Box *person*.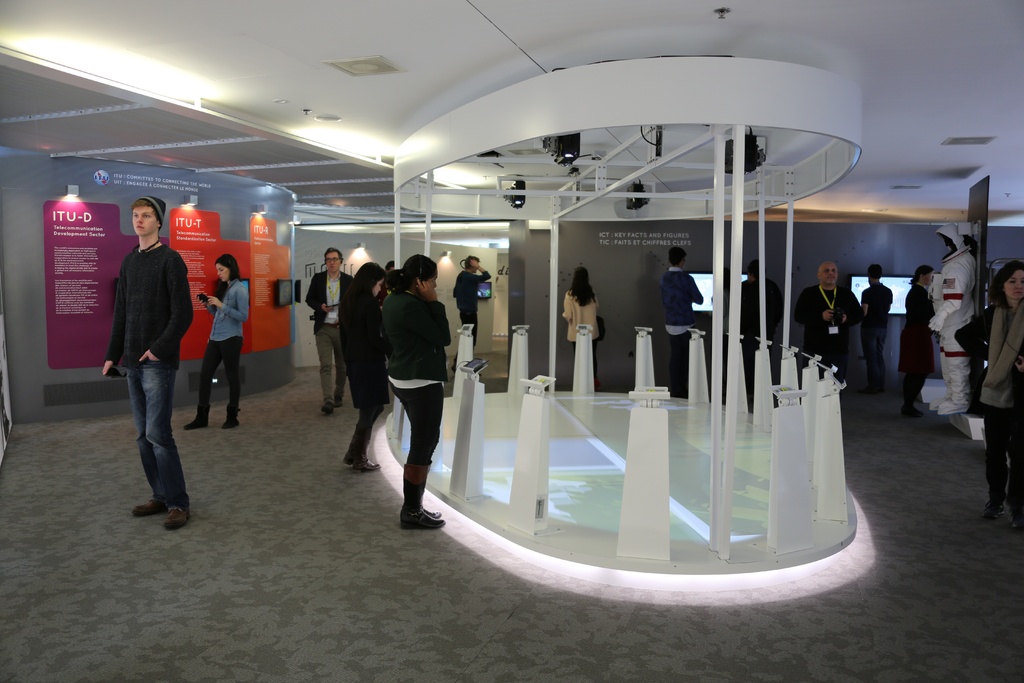
(x1=177, y1=252, x2=248, y2=429).
